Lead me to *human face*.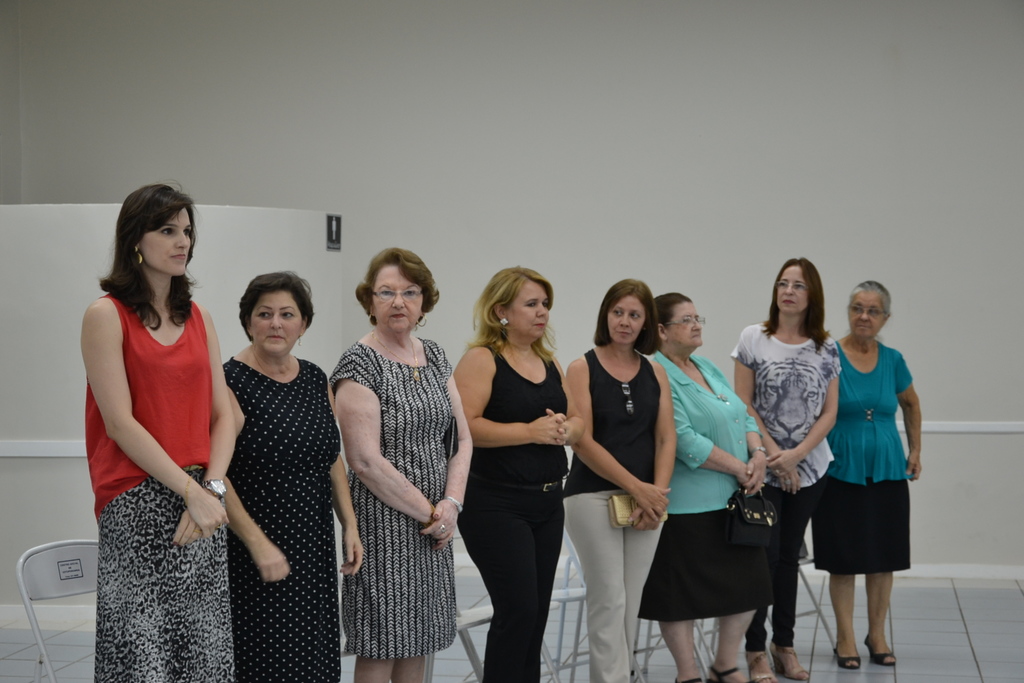
Lead to box=[776, 267, 808, 317].
